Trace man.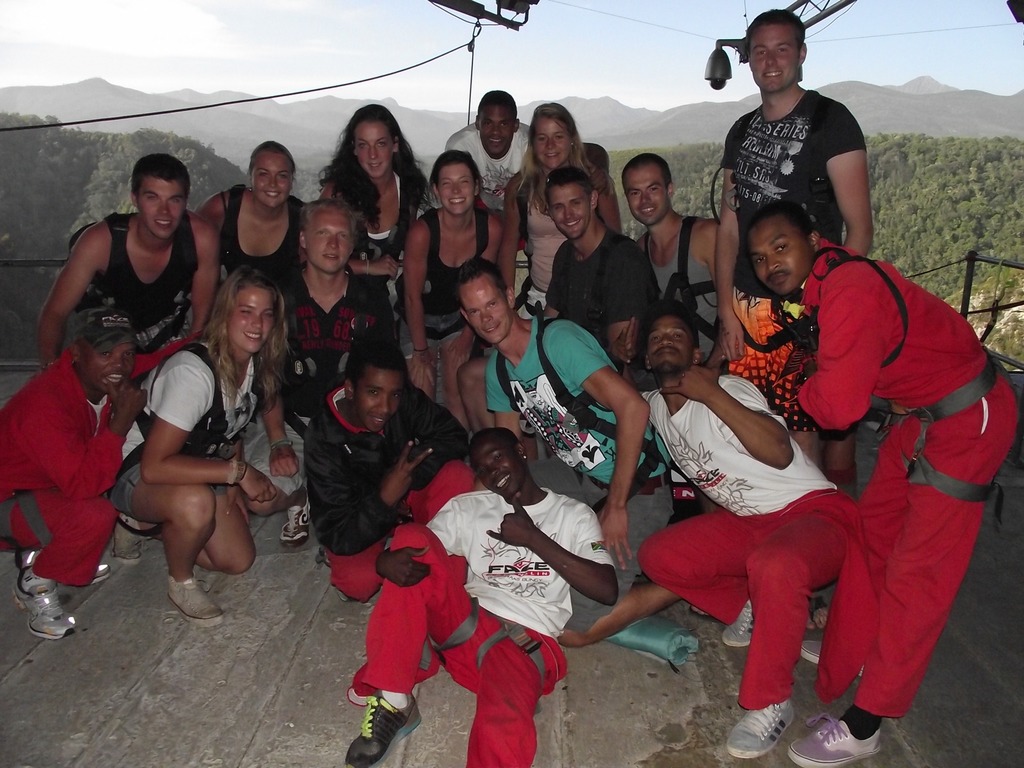
Traced to bbox=(0, 305, 150, 644).
